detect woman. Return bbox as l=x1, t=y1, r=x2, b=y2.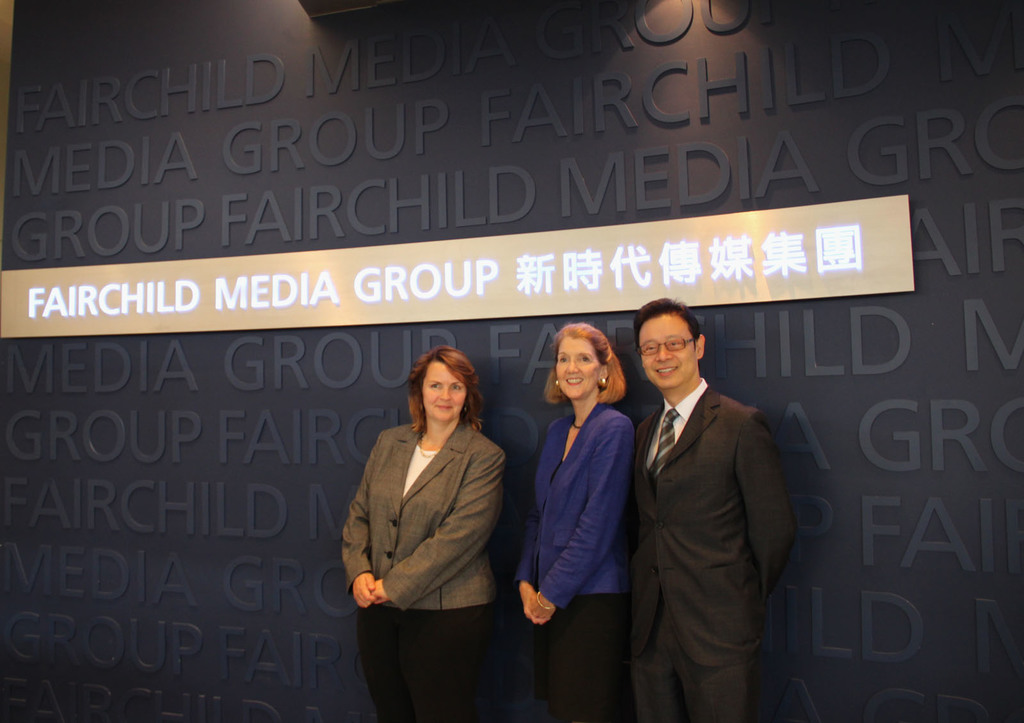
l=346, t=342, r=516, b=711.
